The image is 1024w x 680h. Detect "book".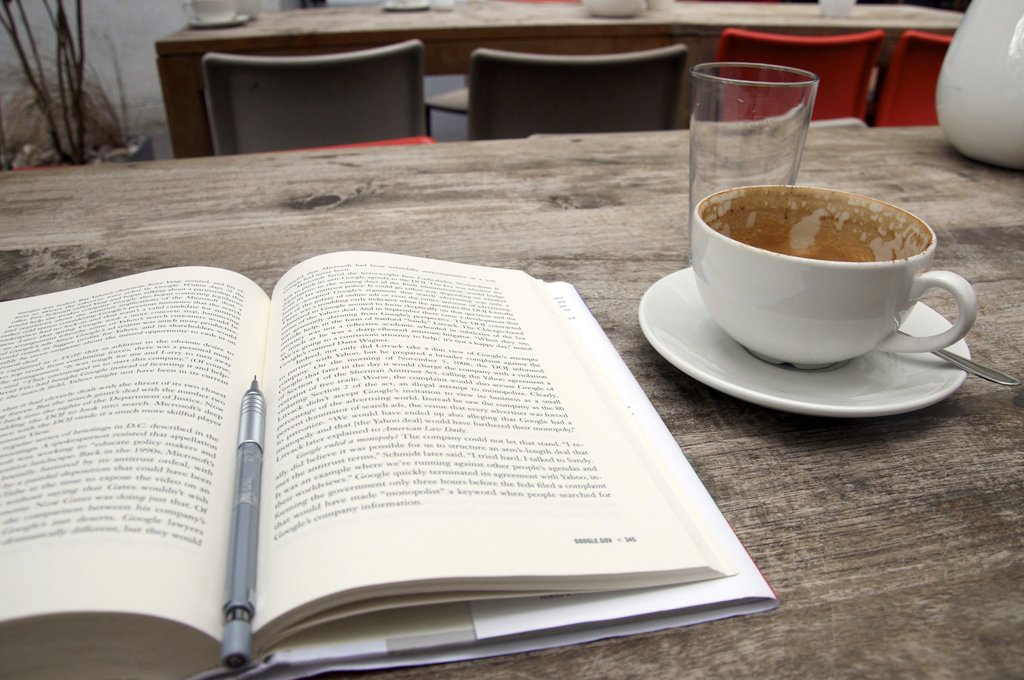
Detection: left=0, top=248, right=776, bottom=679.
